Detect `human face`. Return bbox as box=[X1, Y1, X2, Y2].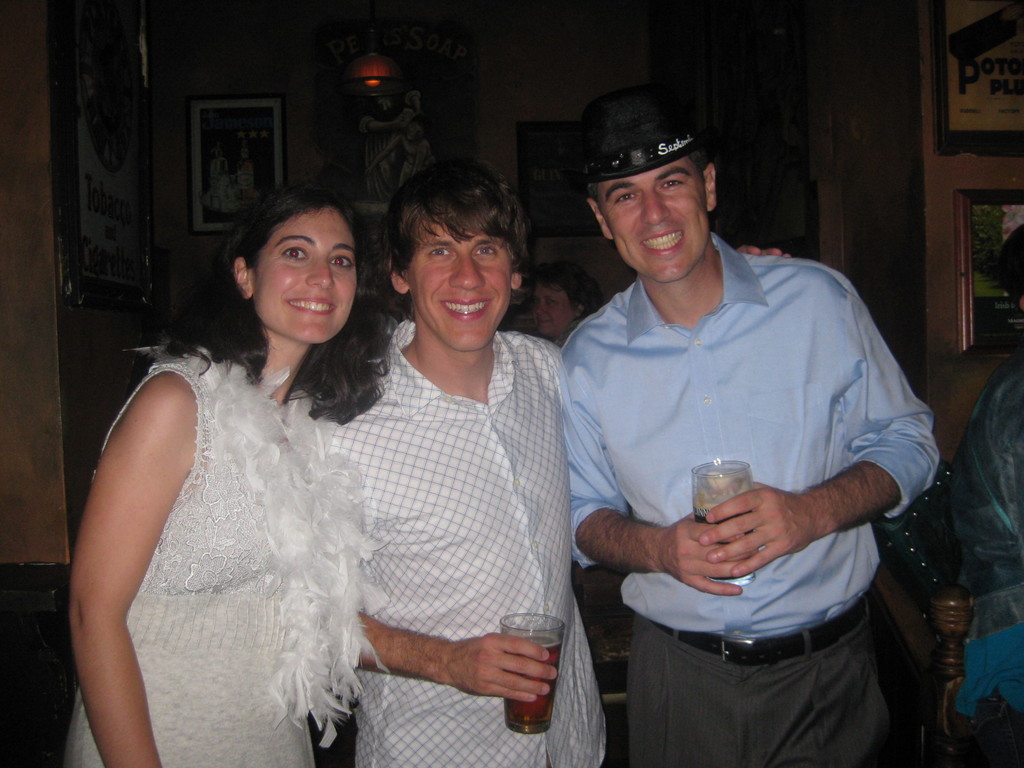
box=[412, 224, 509, 353].
